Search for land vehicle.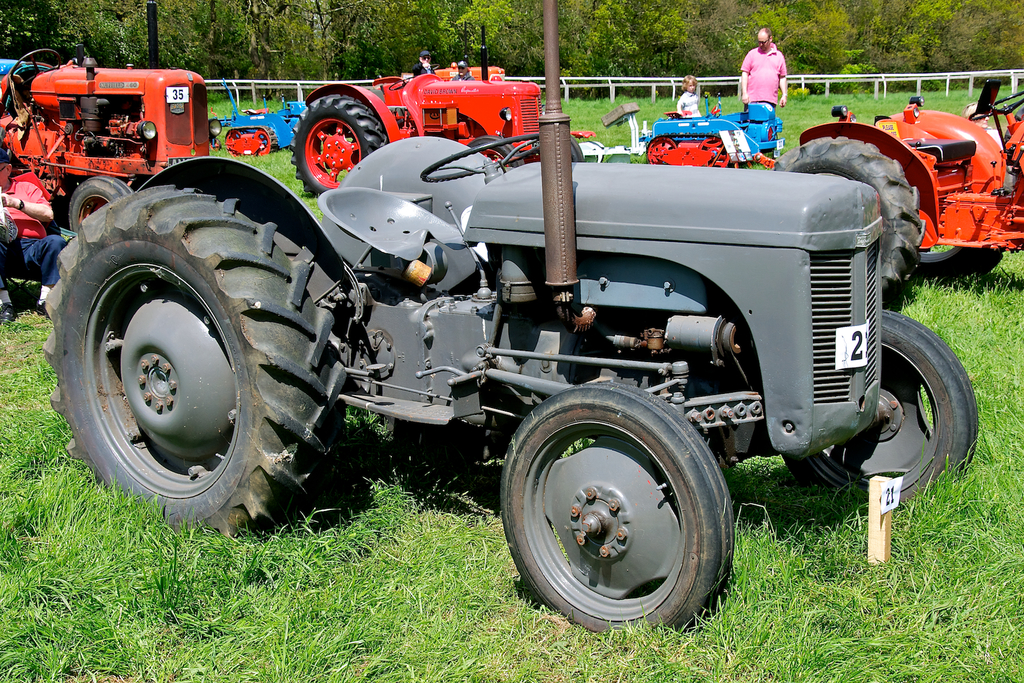
Found at Rect(0, 42, 206, 233).
